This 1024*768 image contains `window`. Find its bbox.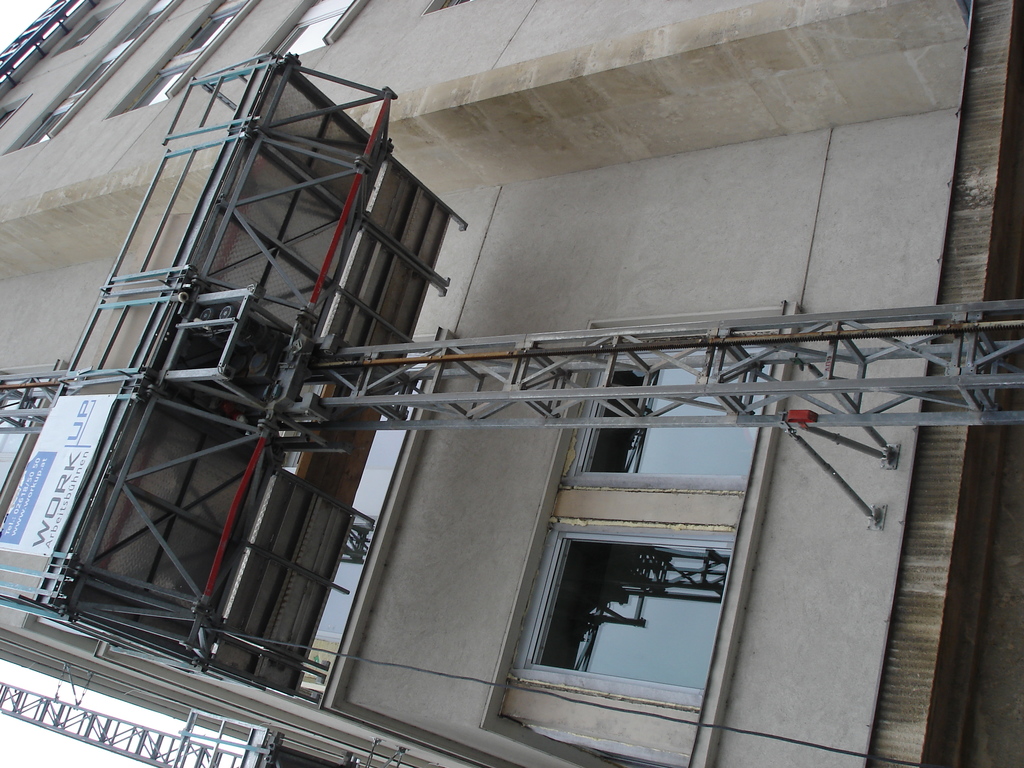
{"left": 0, "top": 109, "right": 16, "bottom": 127}.
